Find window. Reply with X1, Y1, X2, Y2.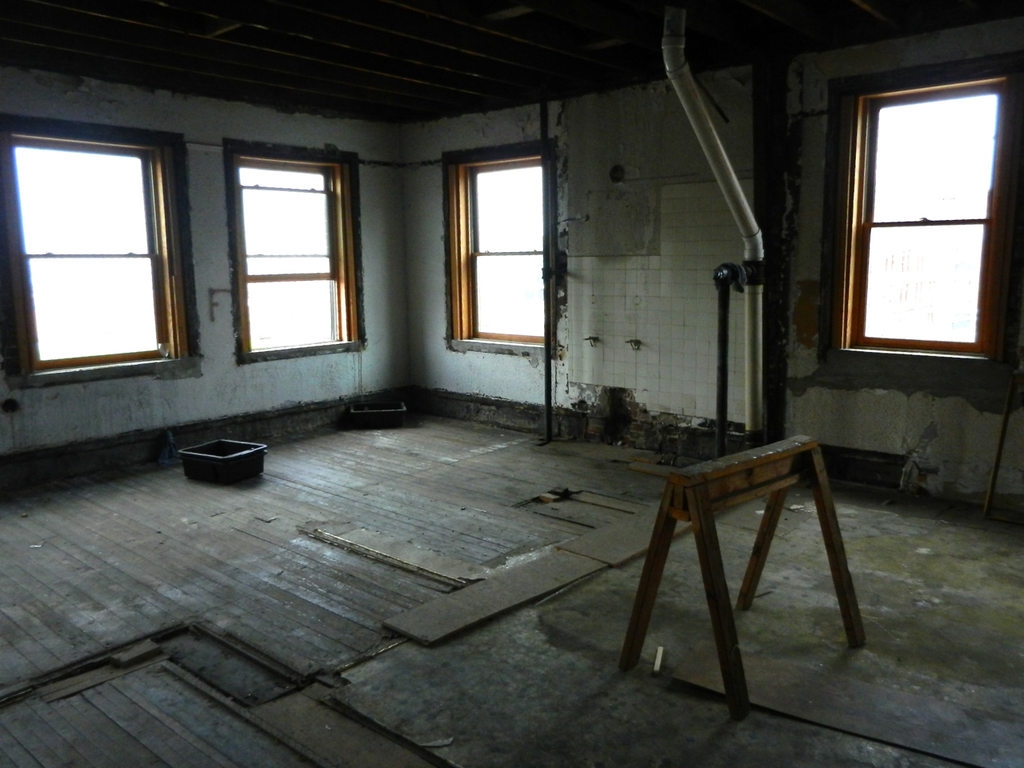
23, 94, 186, 391.
